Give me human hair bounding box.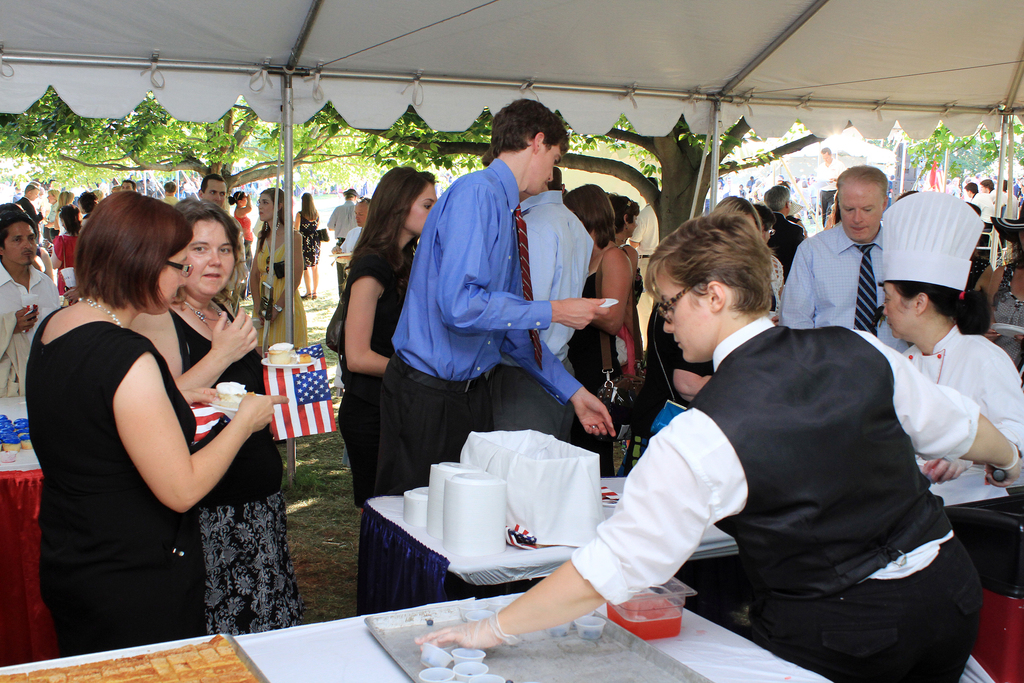
{"left": 55, "top": 190, "right": 78, "bottom": 210}.
